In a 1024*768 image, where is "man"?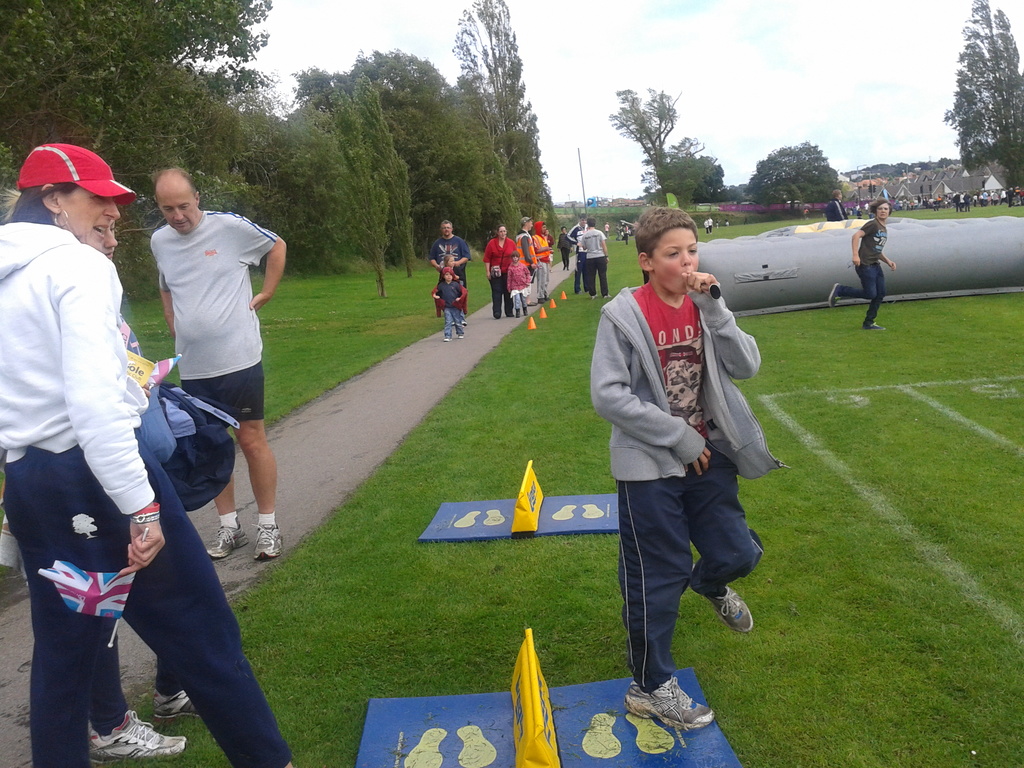
152:168:287:563.
